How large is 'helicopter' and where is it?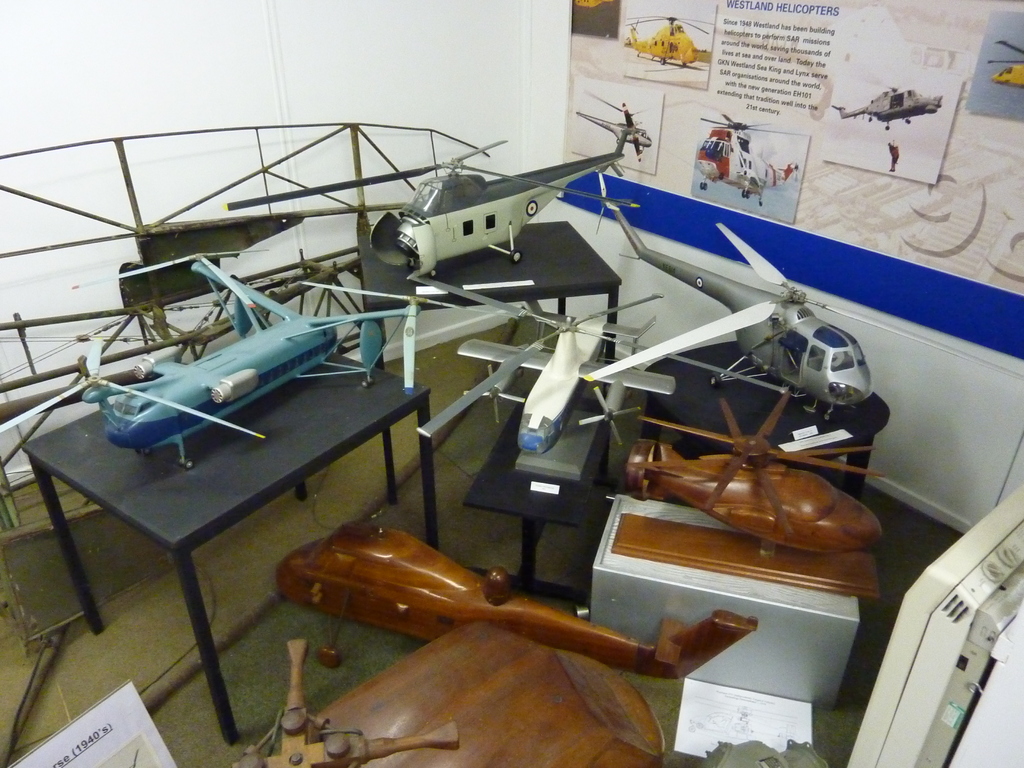
Bounding box: rect(692, 110, 799, 207).
